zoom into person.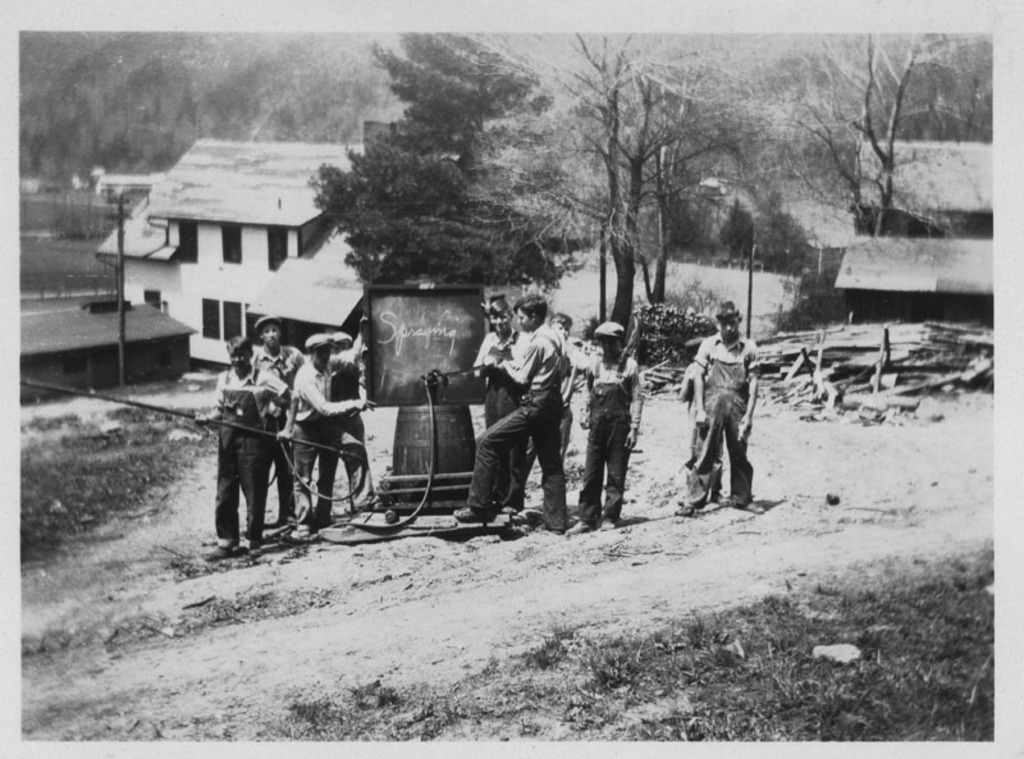
Zoom target: pyautogui.locateOnScreen(456, 287, 573, 538).
